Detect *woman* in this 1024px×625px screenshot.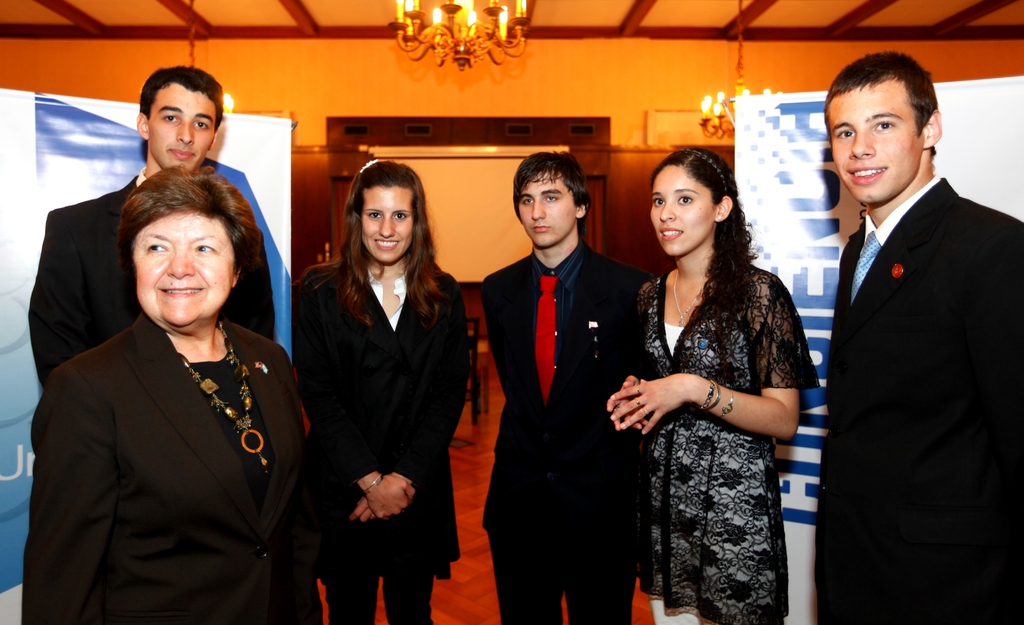
Detection: BBox(289, 157, 475, 624).
